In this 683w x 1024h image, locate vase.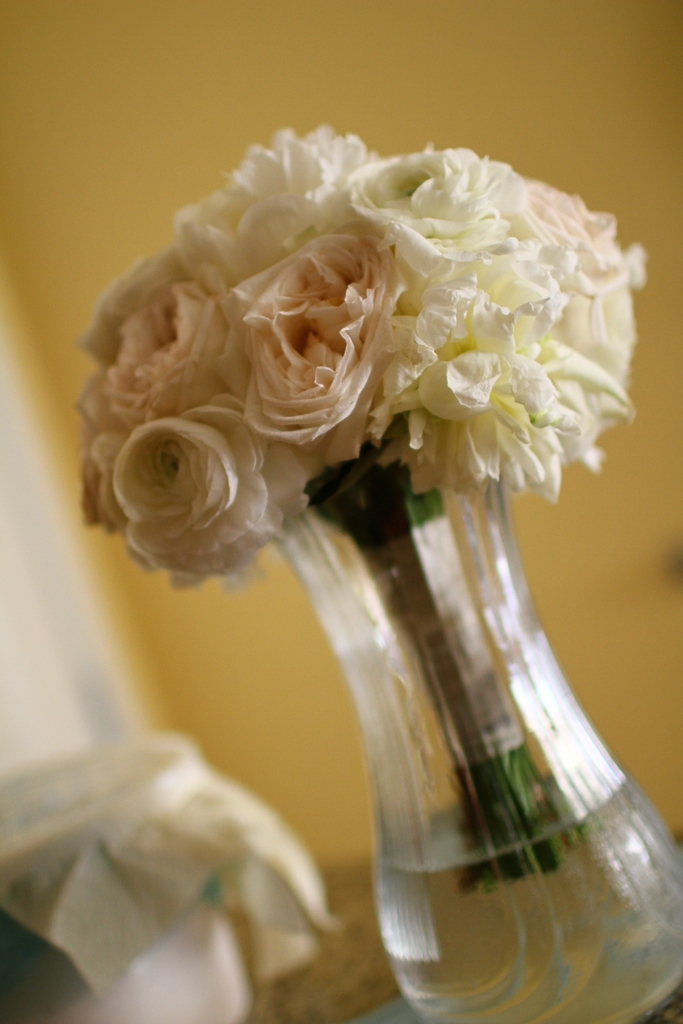
Bounding box: <region>270, 421, 682, 1020</region>.
